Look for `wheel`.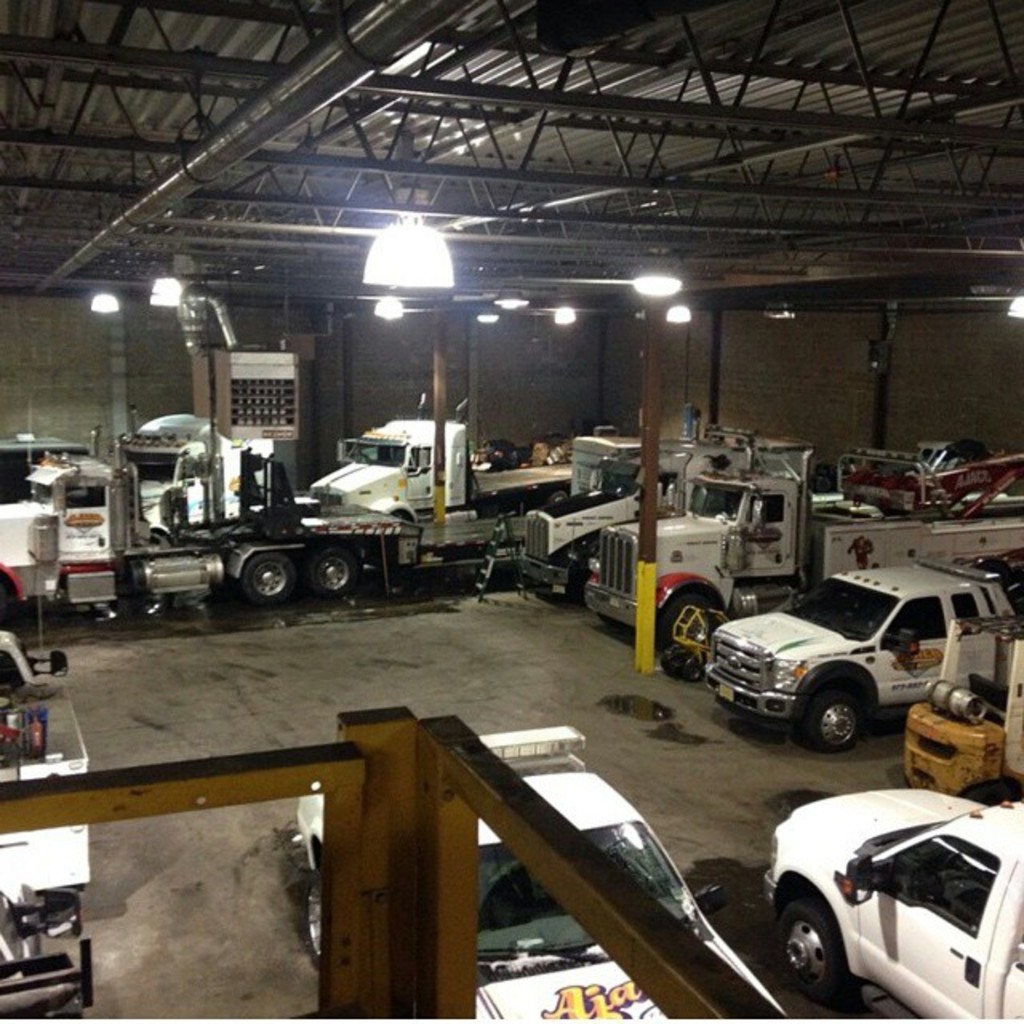
Found: l=784, t=902, r=853, b=1006.
